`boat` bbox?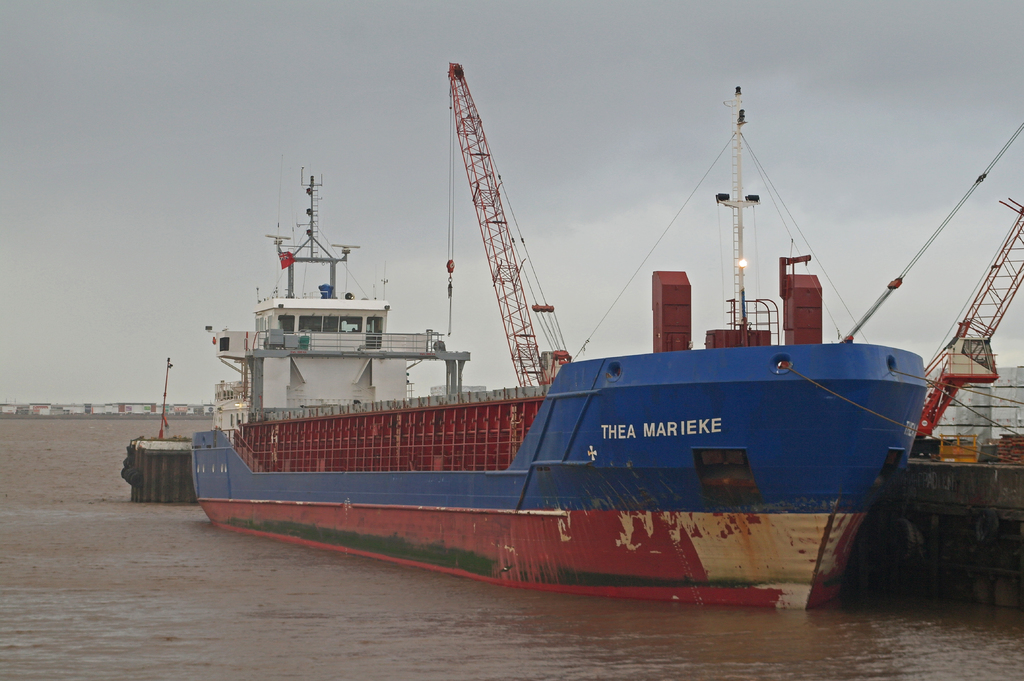
[132, 56, 992, 603]
